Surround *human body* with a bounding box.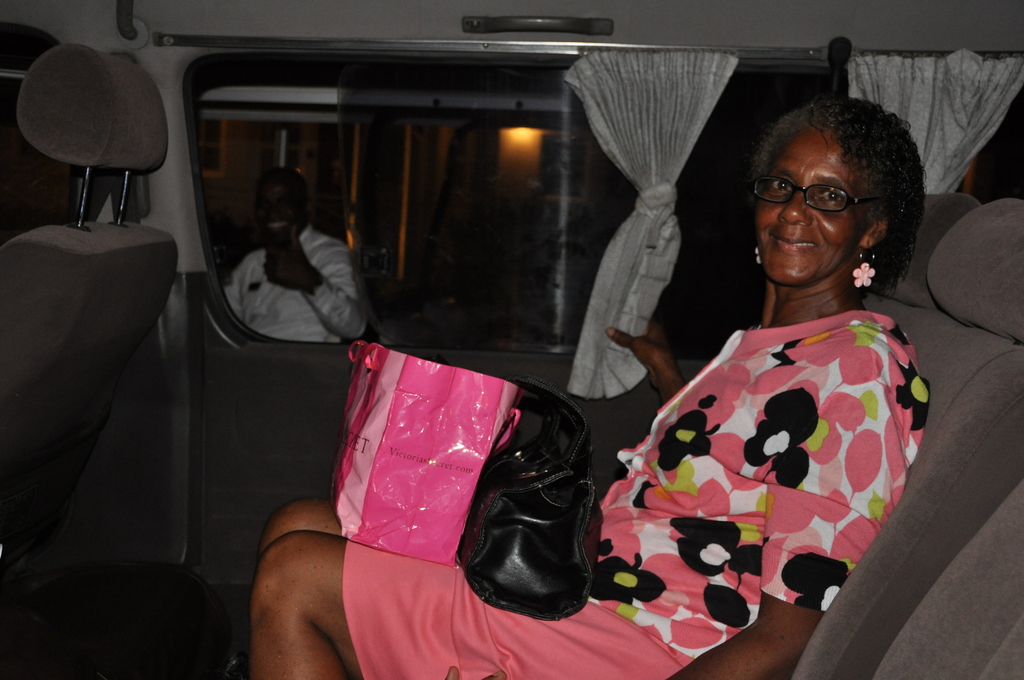
left=220, top=224, right=368, bottom=345.
